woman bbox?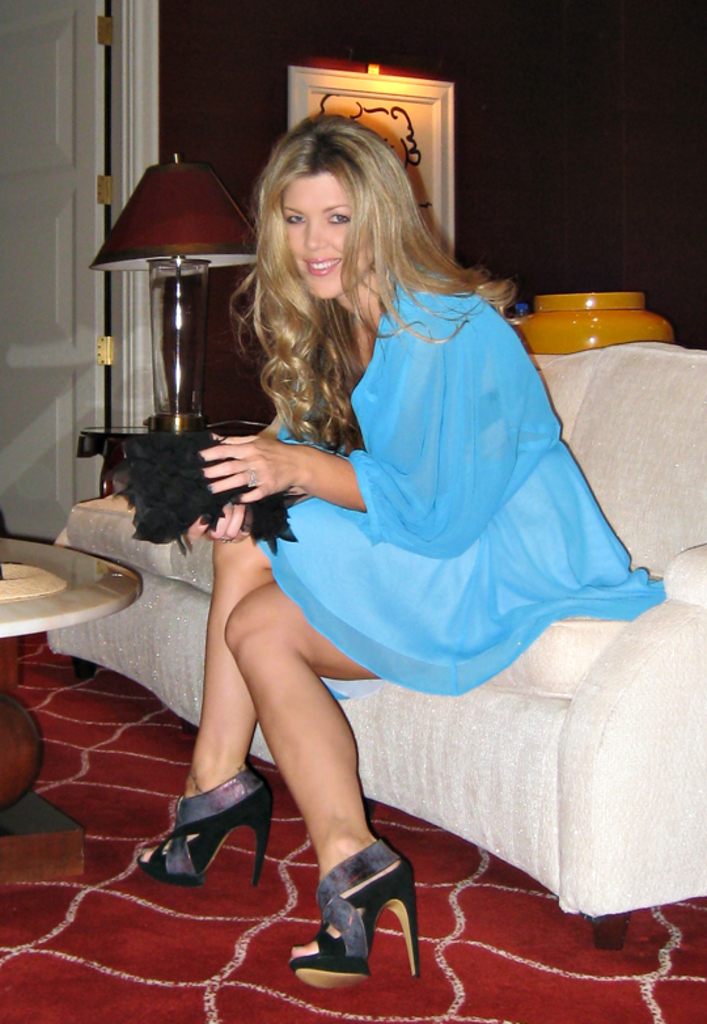
(x1=172, y1=122, x2=621, y2=944)
